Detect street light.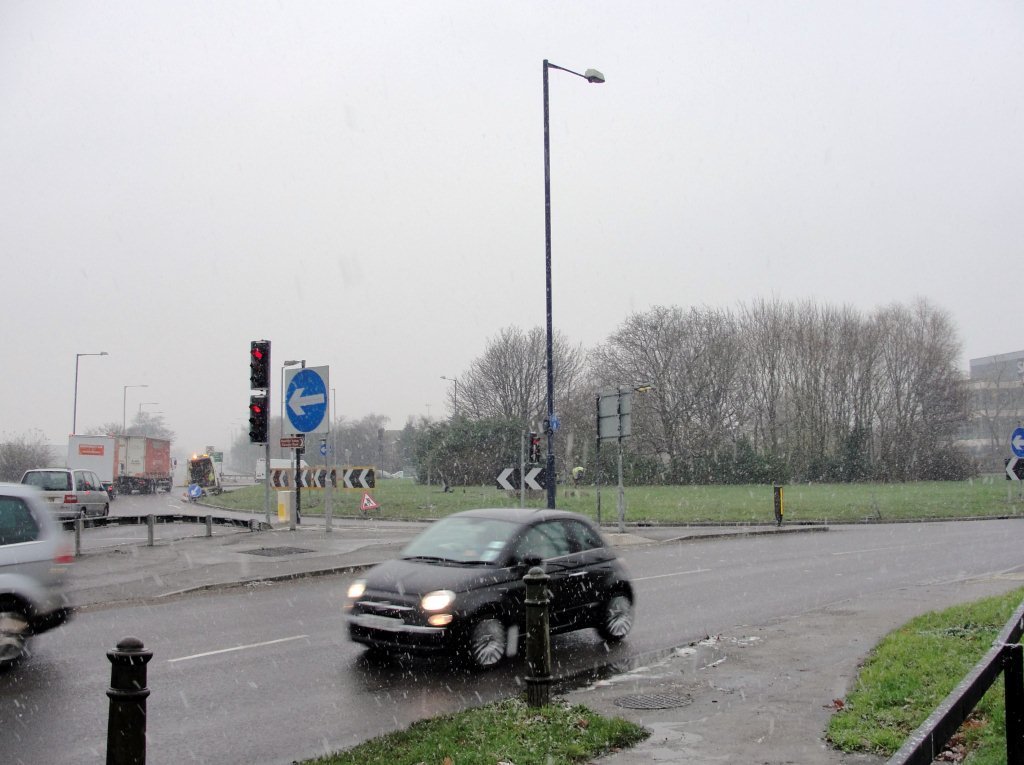
Detected at bbox=[137, 398, 162, 430].
